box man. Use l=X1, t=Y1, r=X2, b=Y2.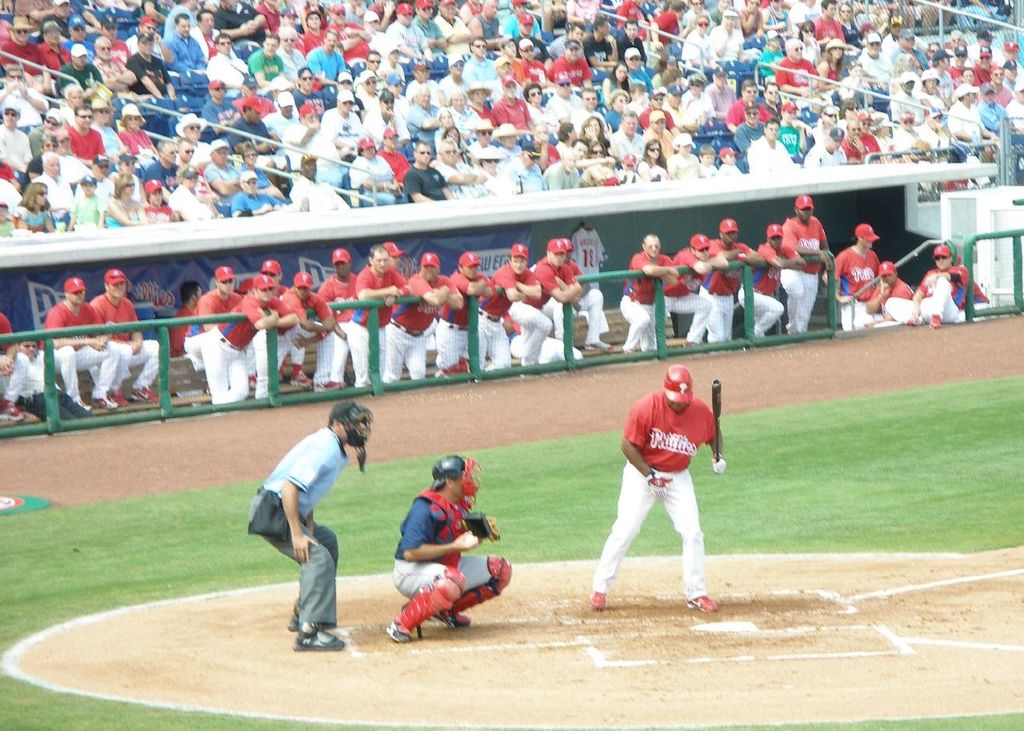
l=77, t=155, r=116, b=209.
